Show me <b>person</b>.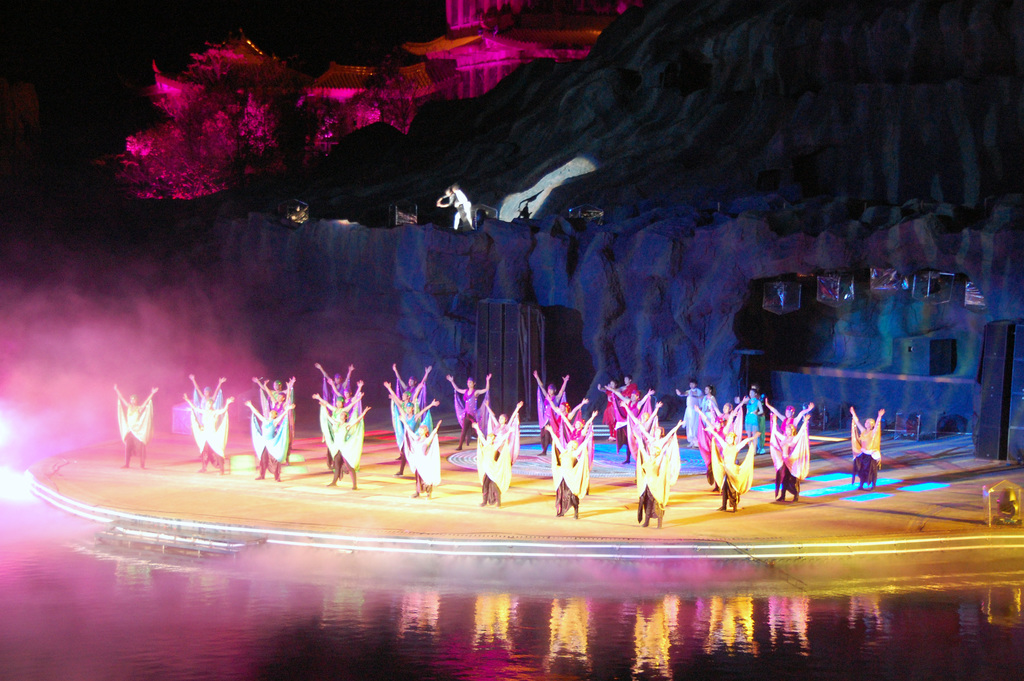
<b>person</b> is here: crop(253, 375, 297, 451).
